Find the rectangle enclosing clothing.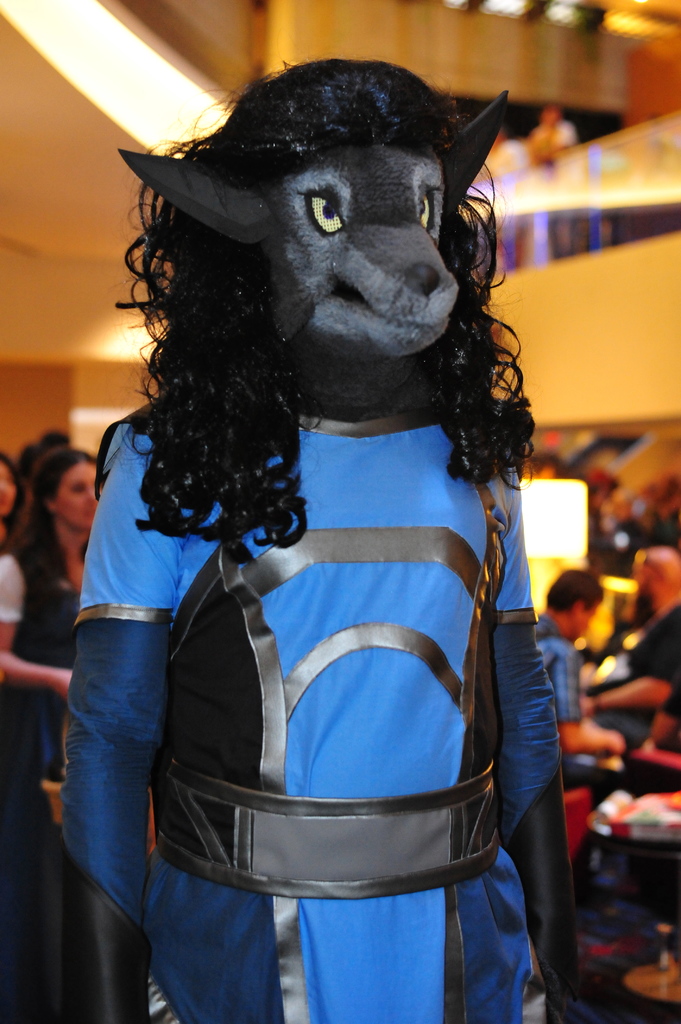
[57,391,586,1023].
